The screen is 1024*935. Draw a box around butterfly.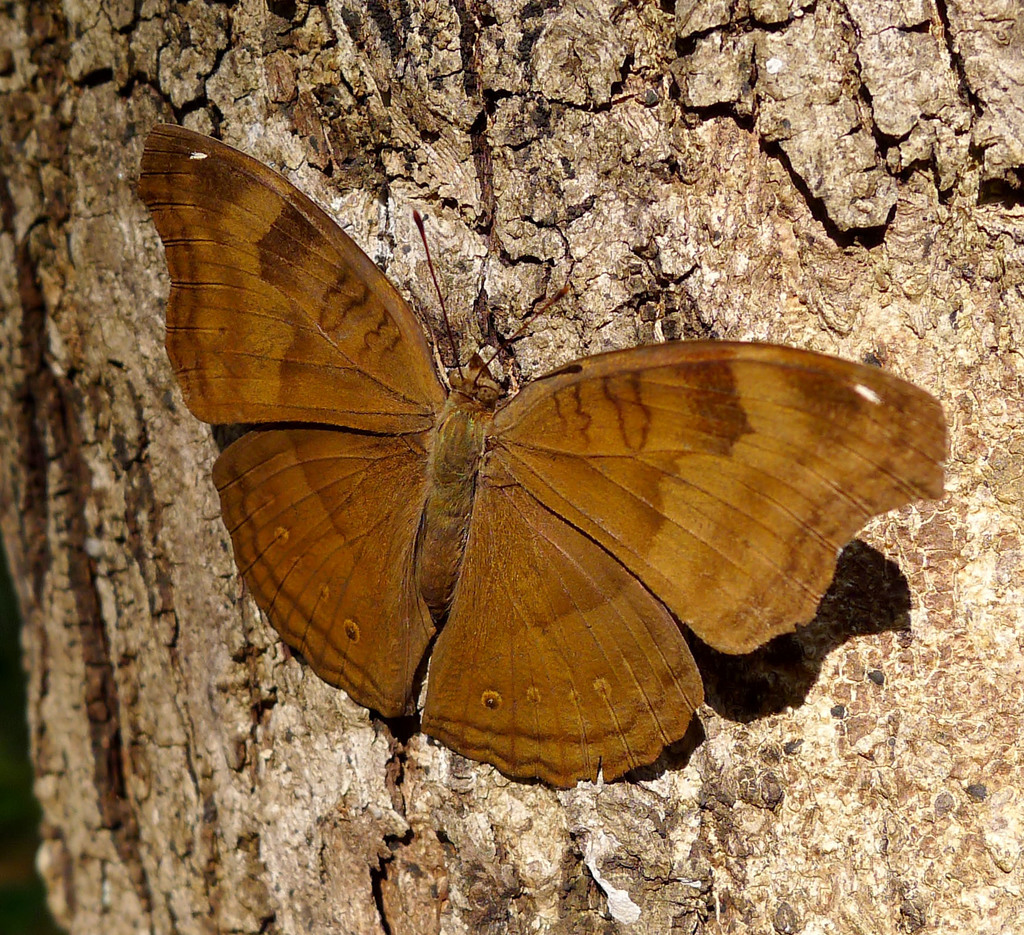
Rect(84, 184, 953, 768).
